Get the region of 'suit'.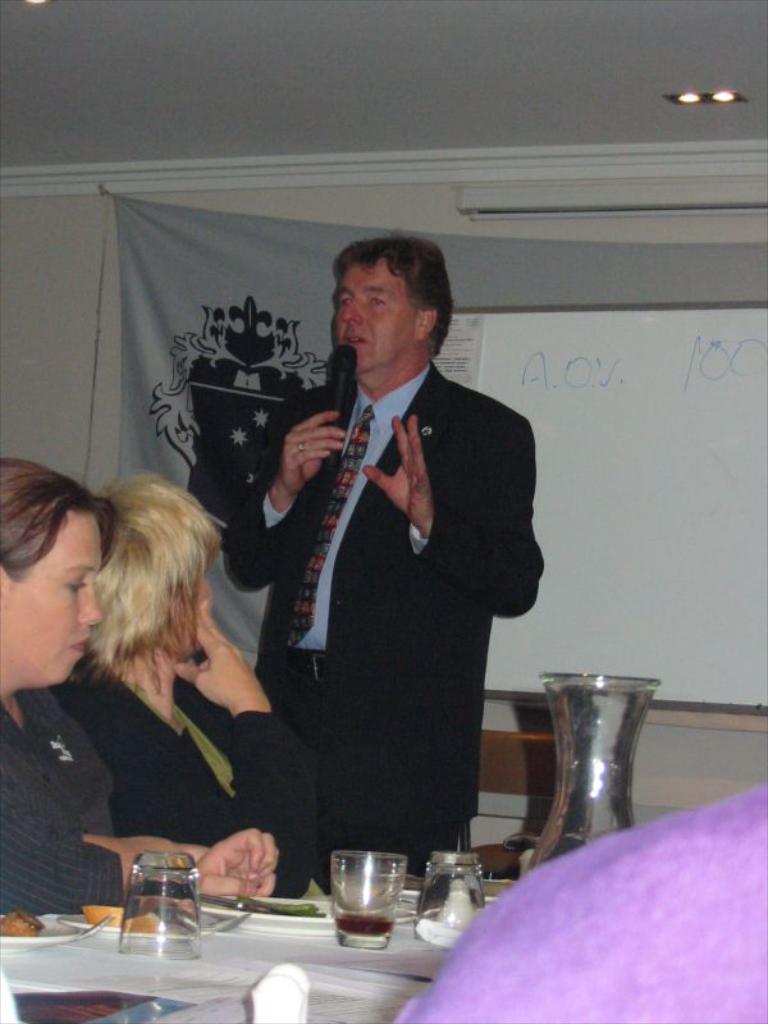
[x1=257, y1=303, x2=562, y2=893].
